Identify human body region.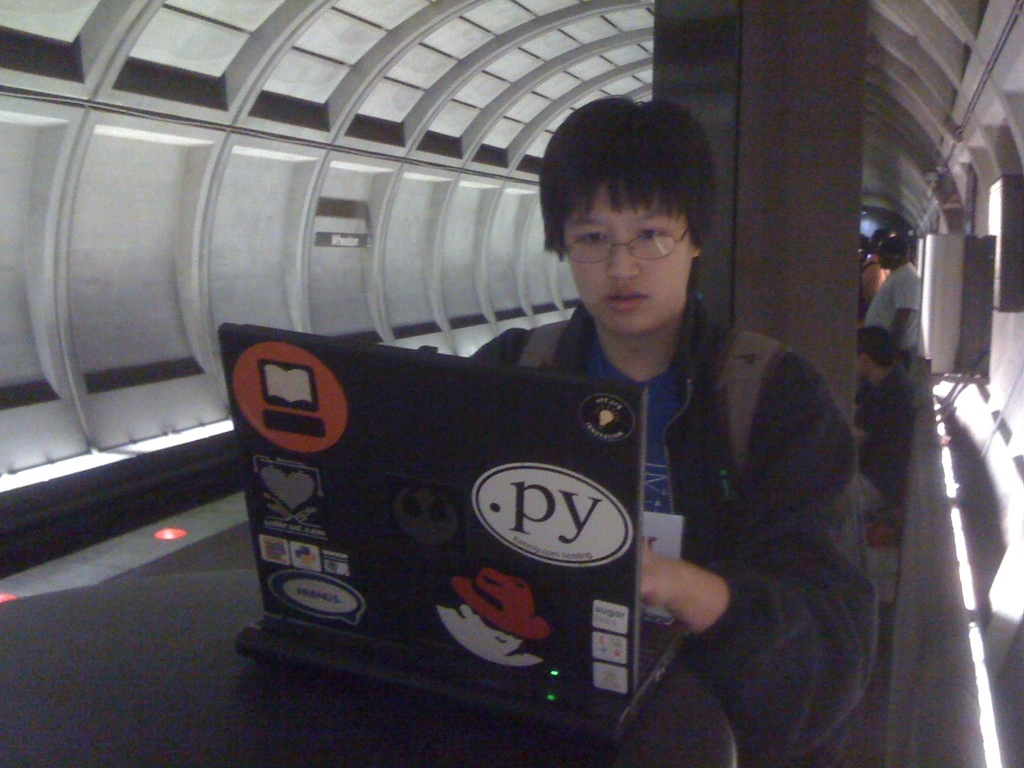
Region: box(857, 229, 918, 368).
